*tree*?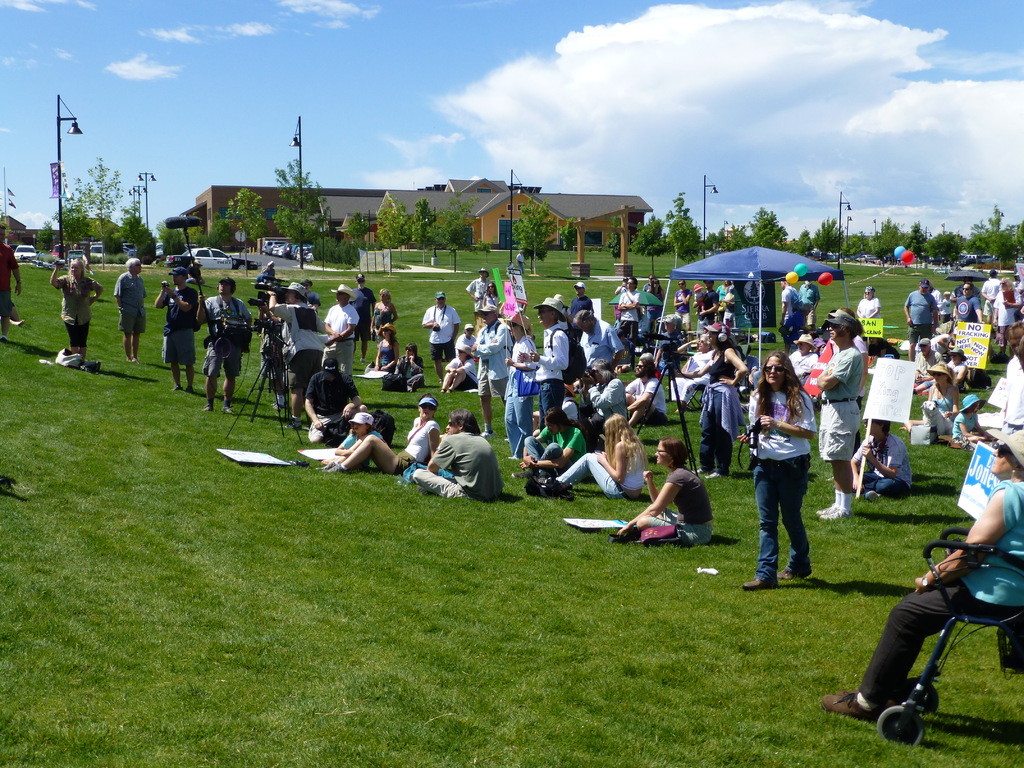
box(668, 216, 701, 266)
